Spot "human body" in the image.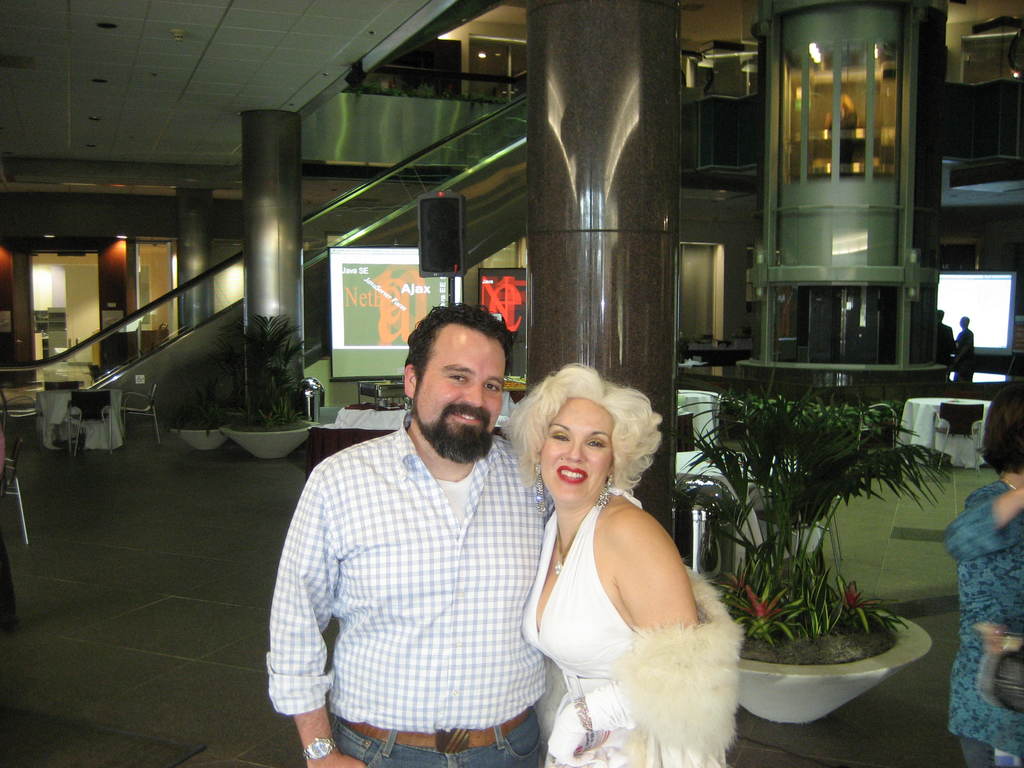
"human body" found at crop(276, 320, 564, 767).
